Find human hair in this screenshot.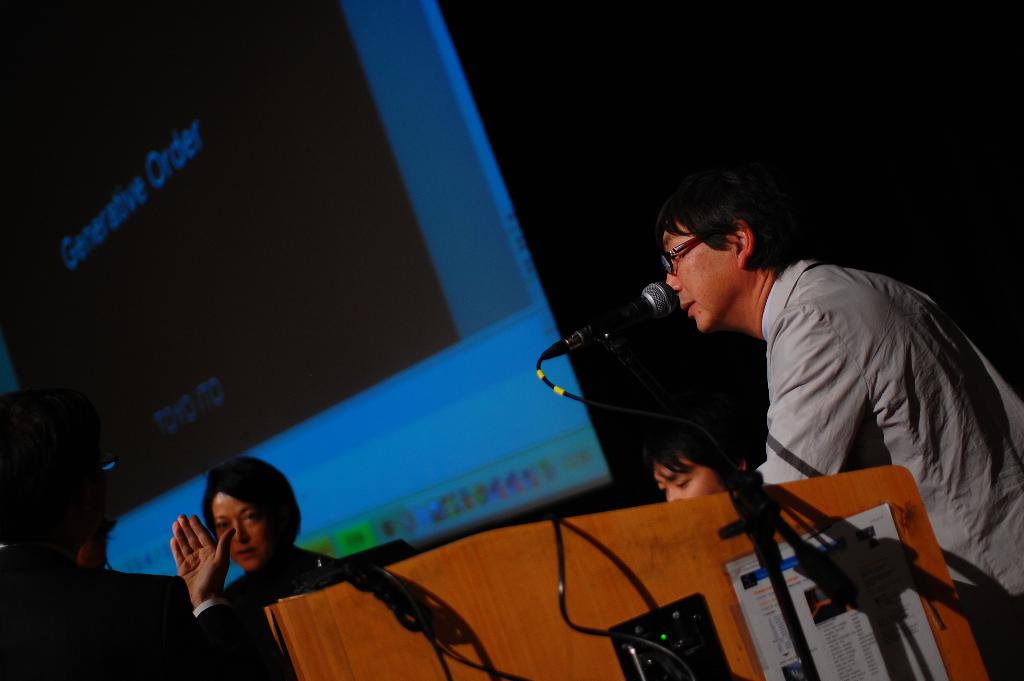
The bounding box for human hair is rect(655, 176, 781, 271).
